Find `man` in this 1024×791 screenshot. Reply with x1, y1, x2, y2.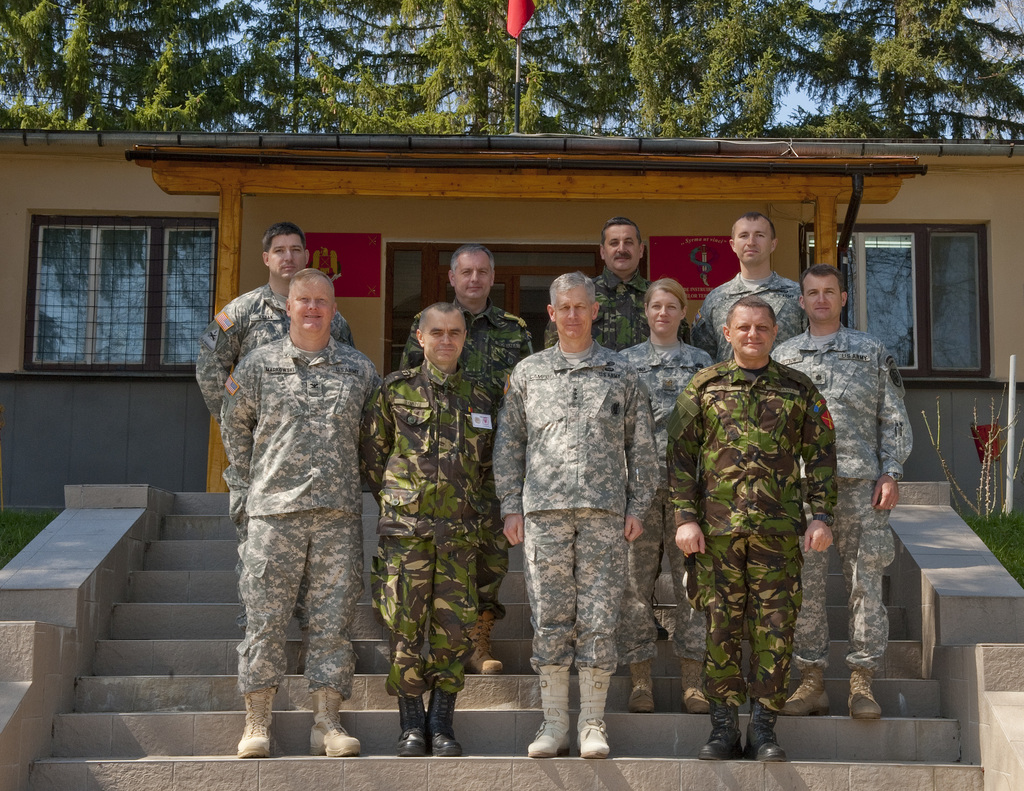
191, 225, 353, 635.
